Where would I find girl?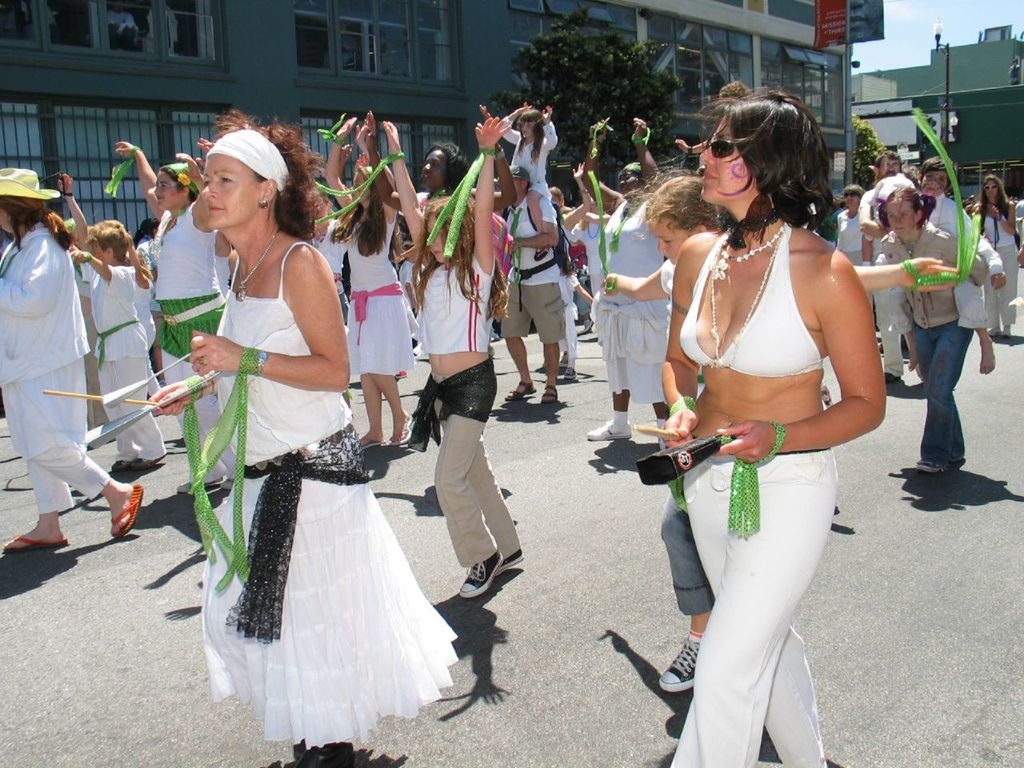
At box=[602, 159, 955, 691].
